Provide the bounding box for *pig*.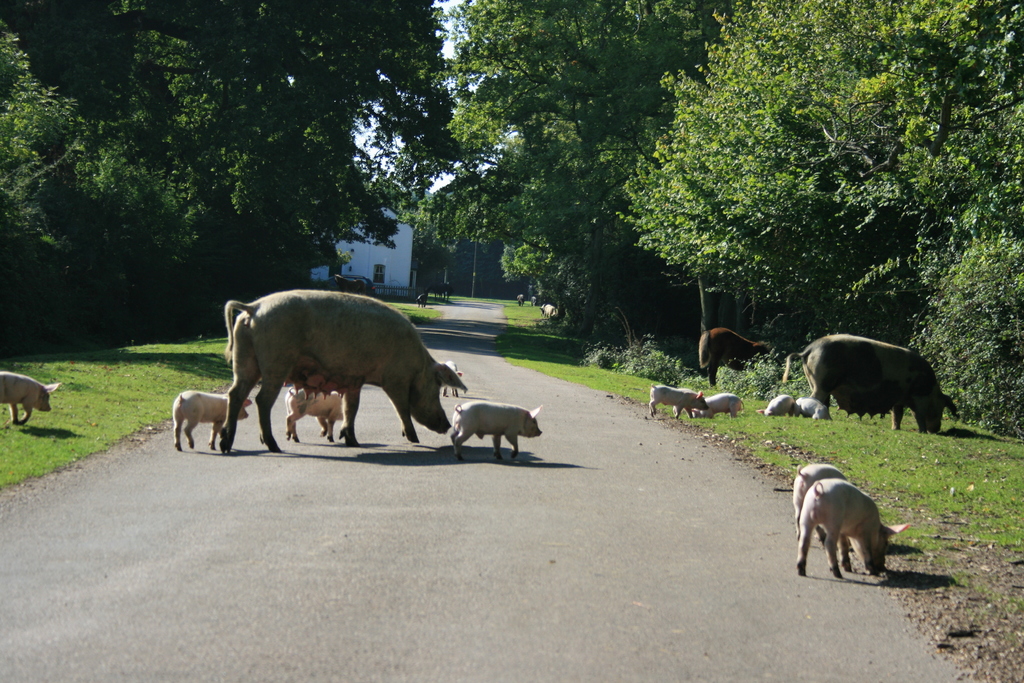
region(756, 395, 794, 415).
